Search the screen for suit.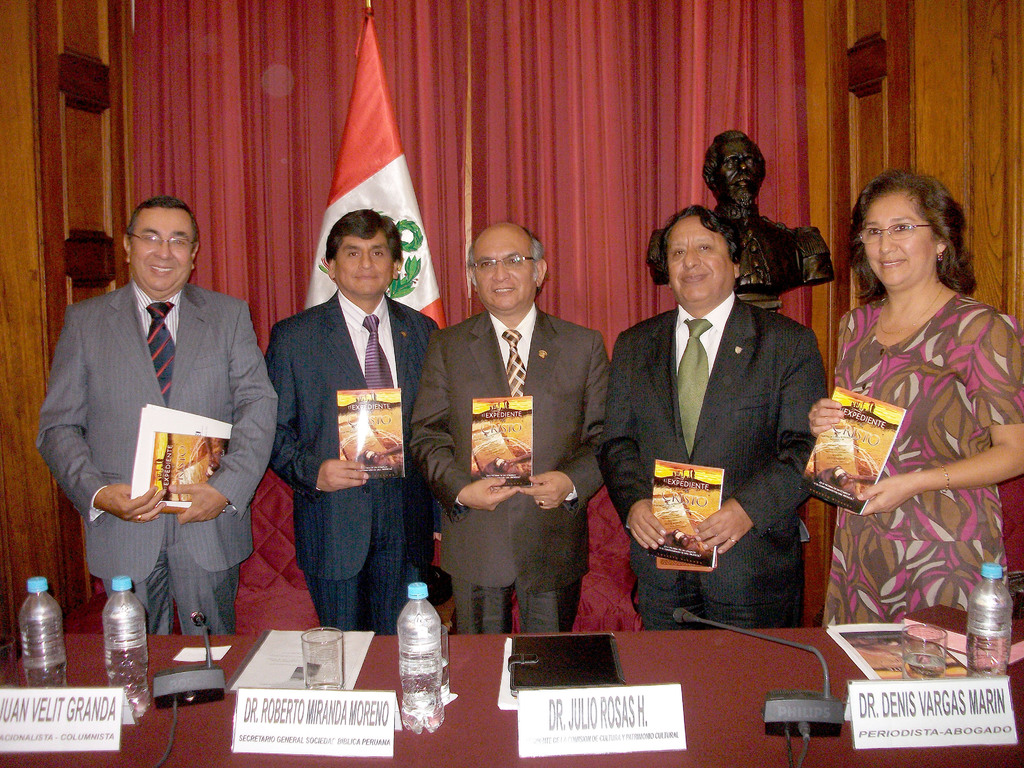
Found at 264:285:442:636.
